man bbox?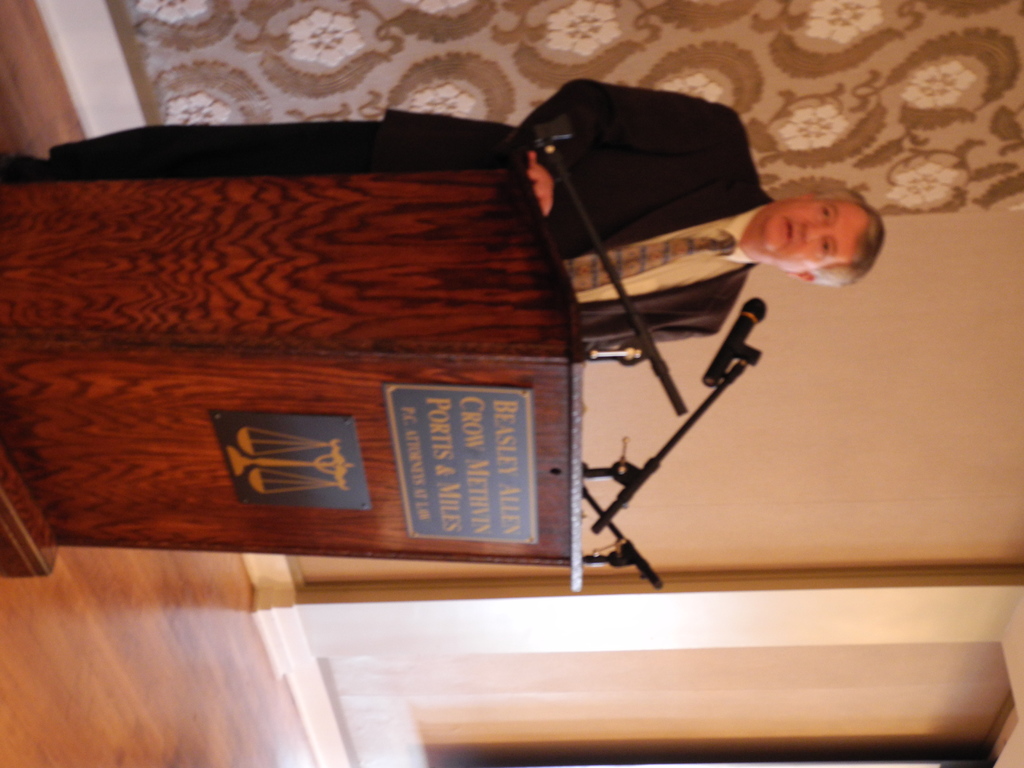
locate(42, 79, 886, 365)
